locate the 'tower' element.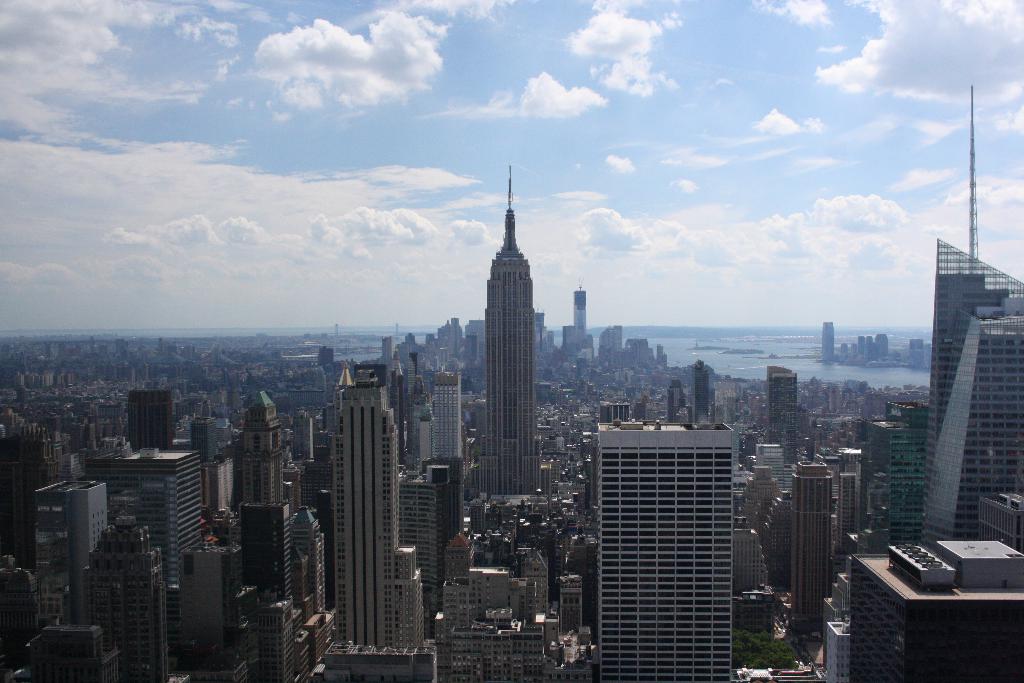
Element bbox: l=471, t=161, r=548, b=497.
